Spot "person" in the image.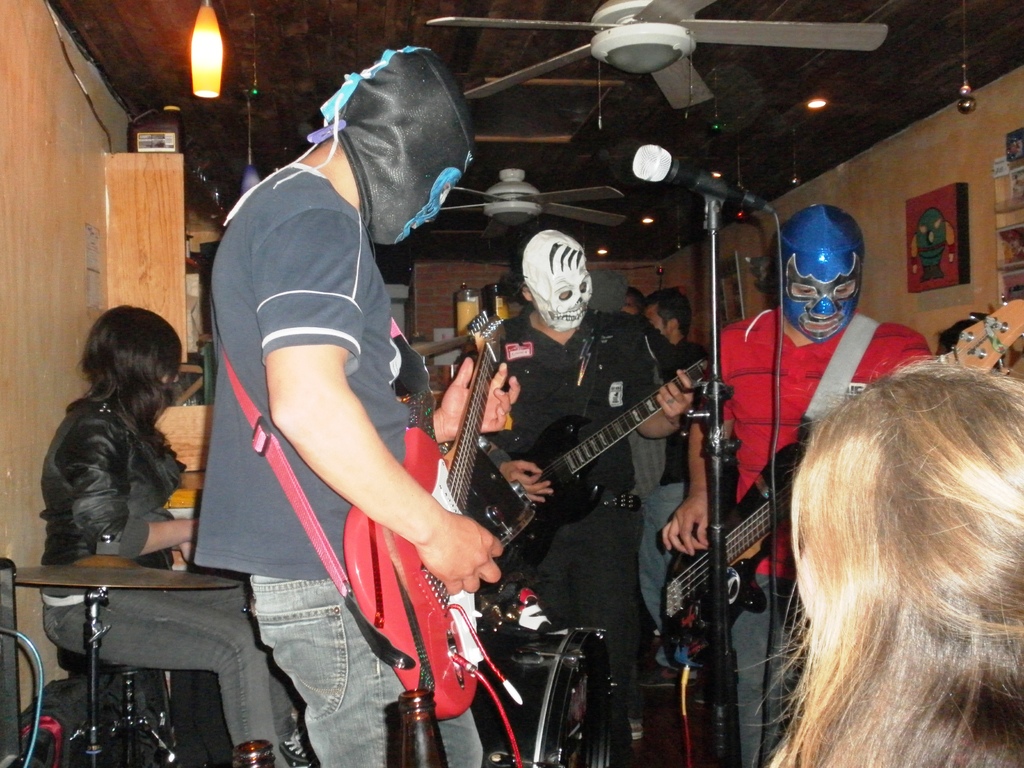
"person" found at (left=642, top=284, right=700, bottom=576).
